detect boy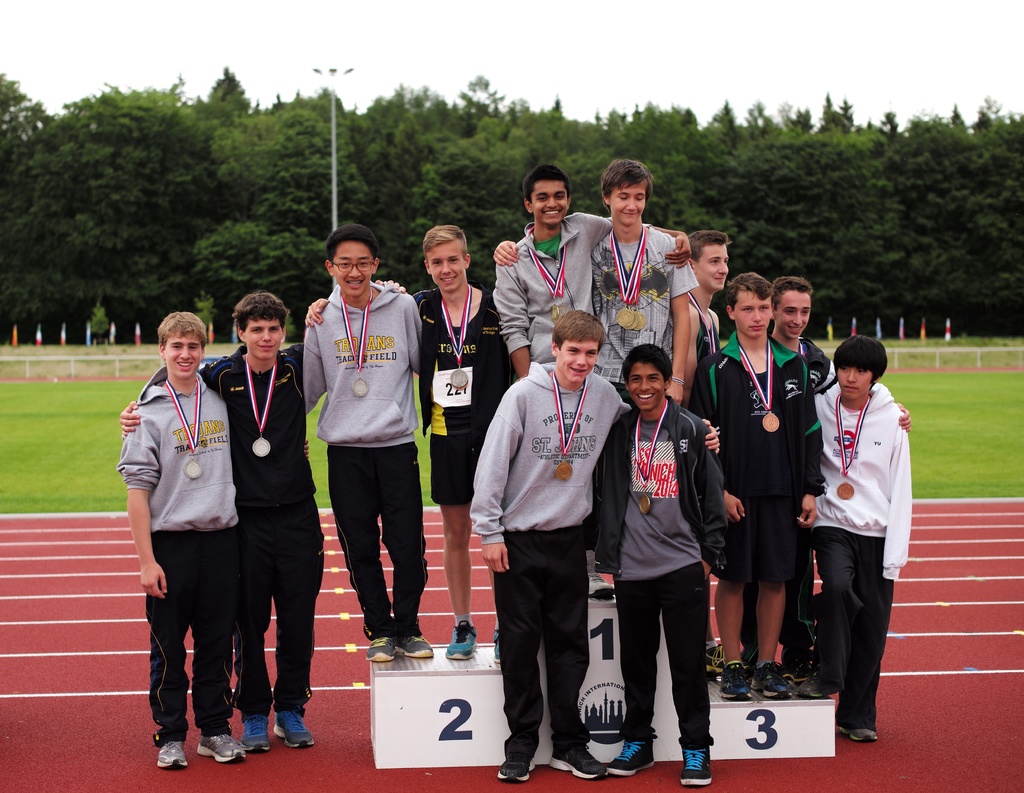
bbox(686, 225, 730, 341)
